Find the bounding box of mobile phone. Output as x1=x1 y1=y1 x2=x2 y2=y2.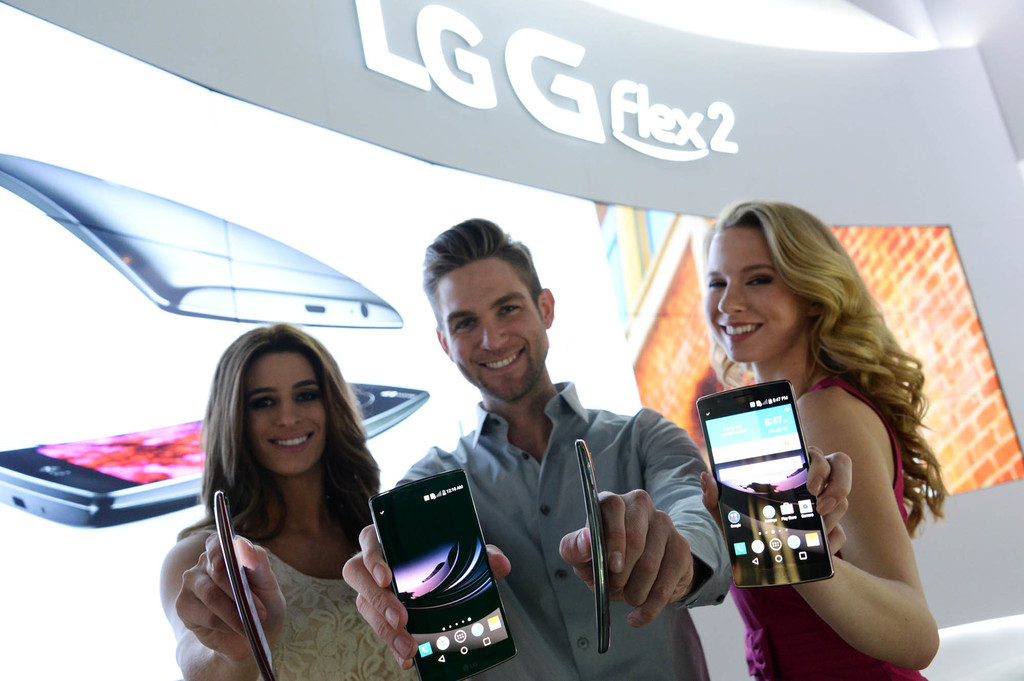
x1=0 y1=158 x2=410 y2=330.
